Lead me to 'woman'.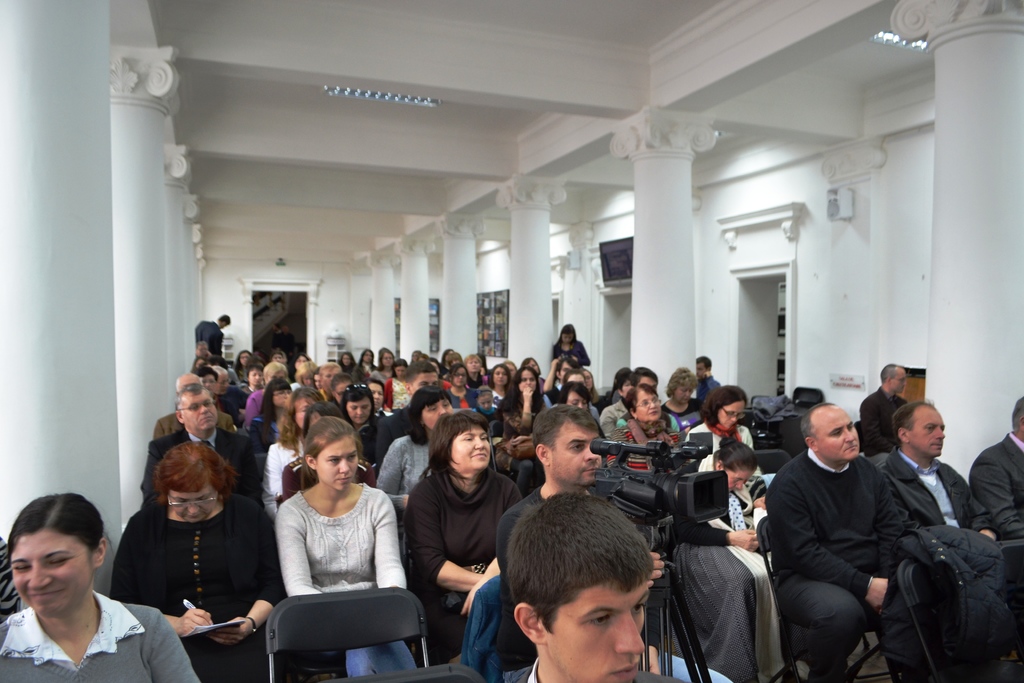
Lead to region(449, 355, 462, 366).
